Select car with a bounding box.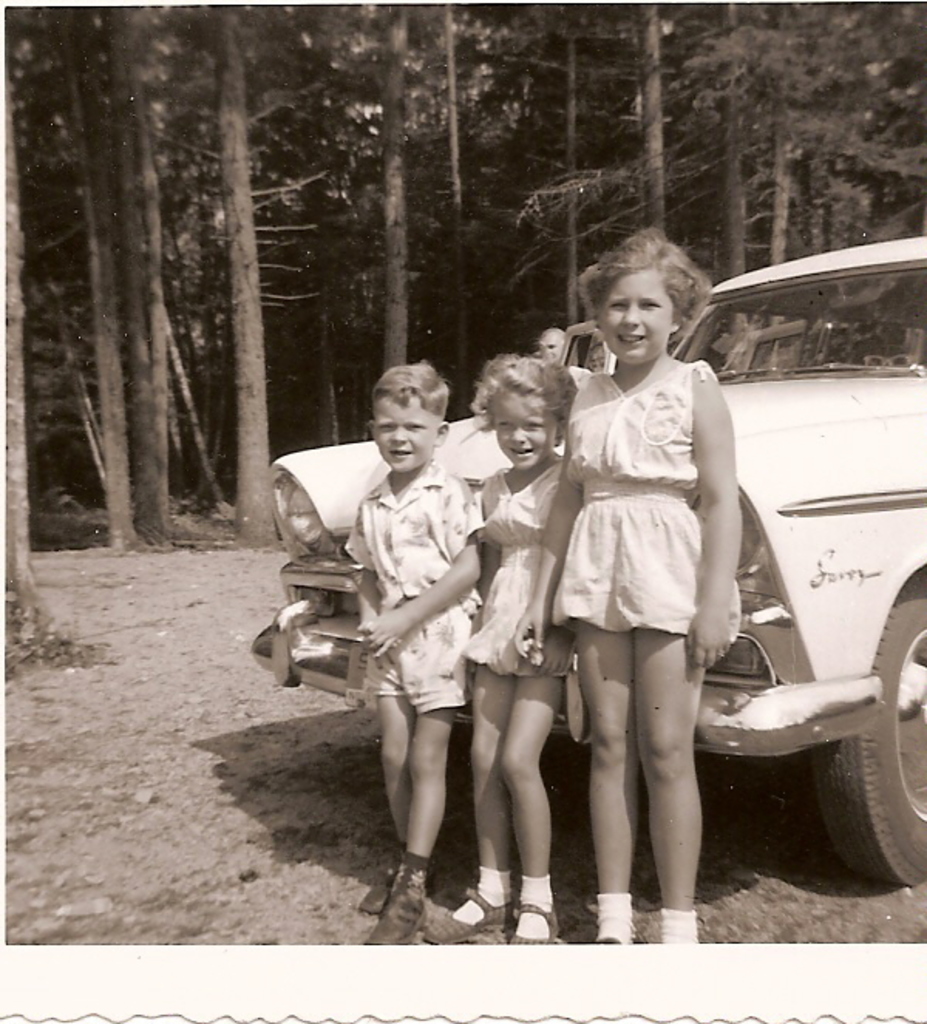
261 269 908 953.
